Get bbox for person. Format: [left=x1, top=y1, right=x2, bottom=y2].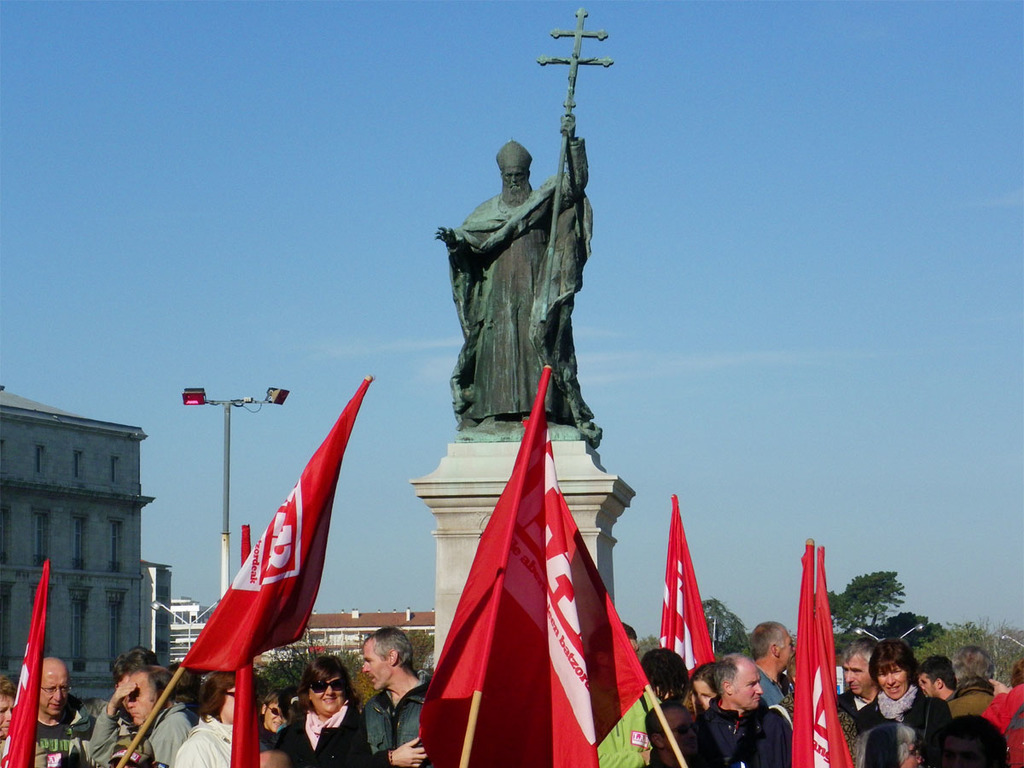
[left=736, top=619, right=800, bottom=725].
